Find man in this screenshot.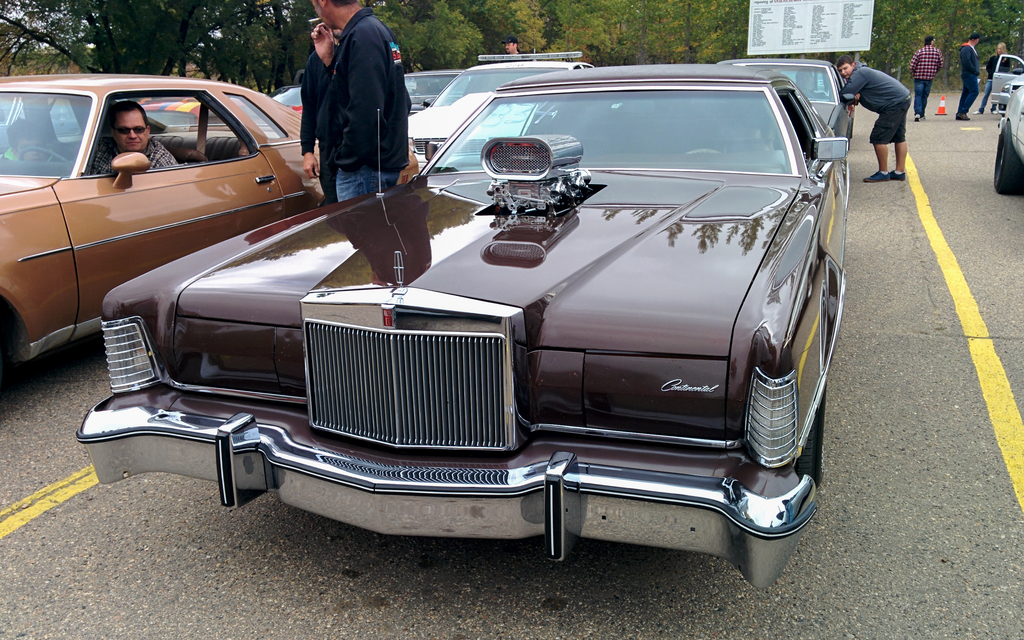
The bounding box for man is 956:32:981:118.
